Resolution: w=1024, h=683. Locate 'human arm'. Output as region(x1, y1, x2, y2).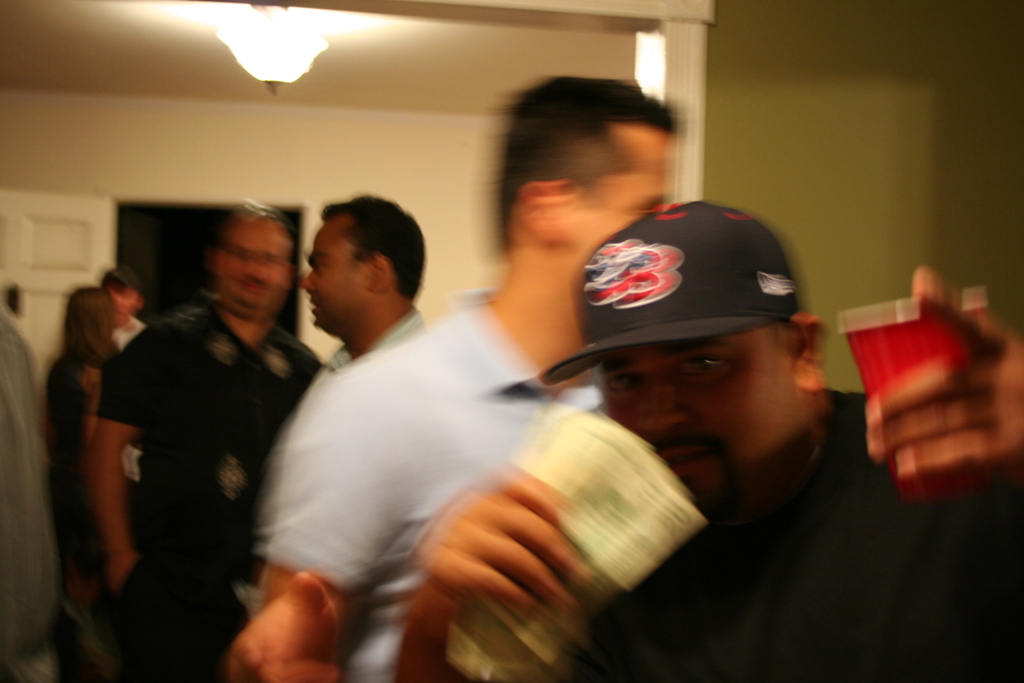
region(865, 259, 1023, 486).
